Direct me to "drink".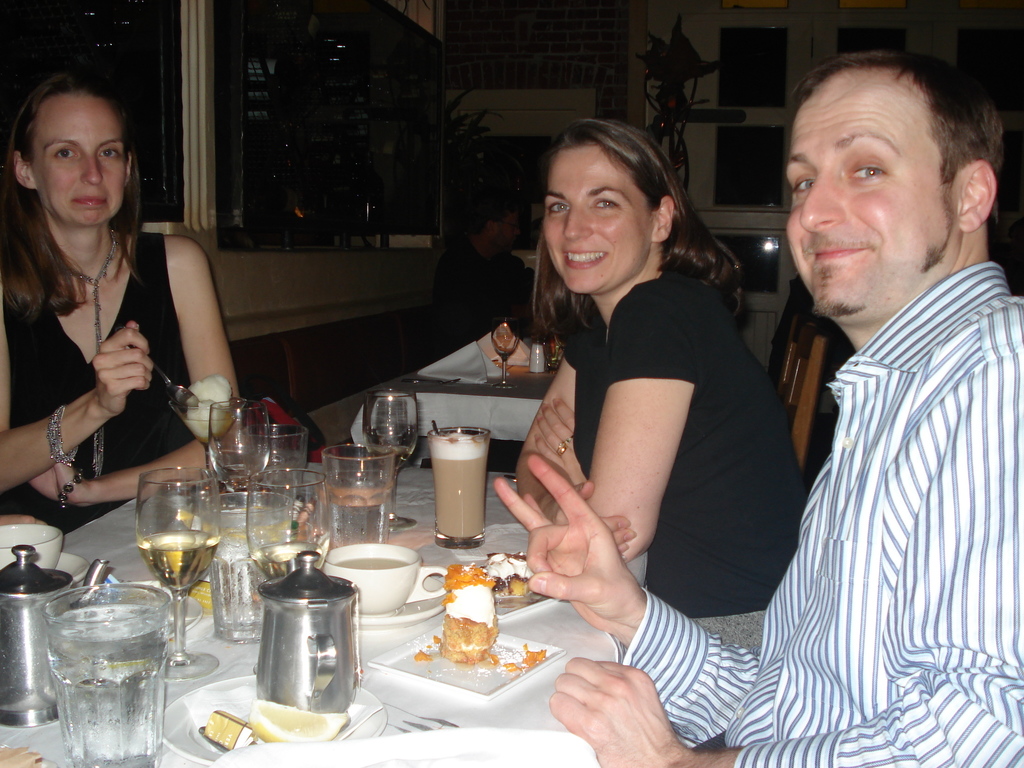
Direction: detection(362, 428, 414, 474).
